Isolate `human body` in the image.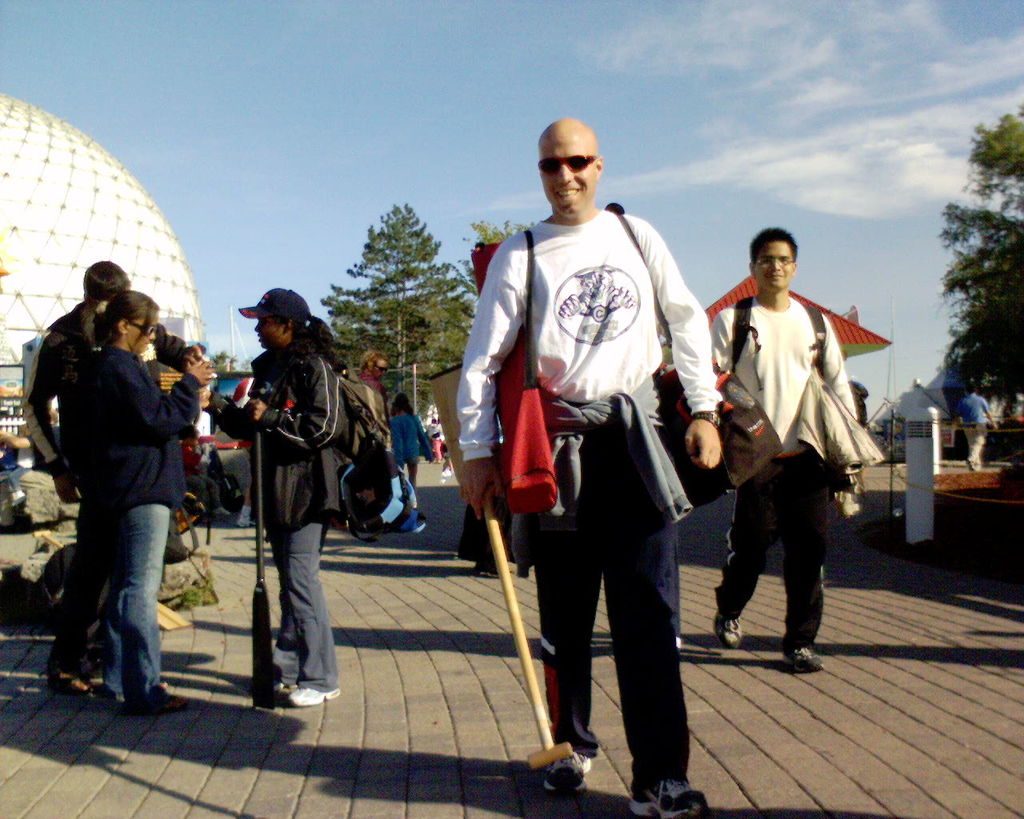
Isolated region: x1=712, y1=250, x2=869, y2=688.
